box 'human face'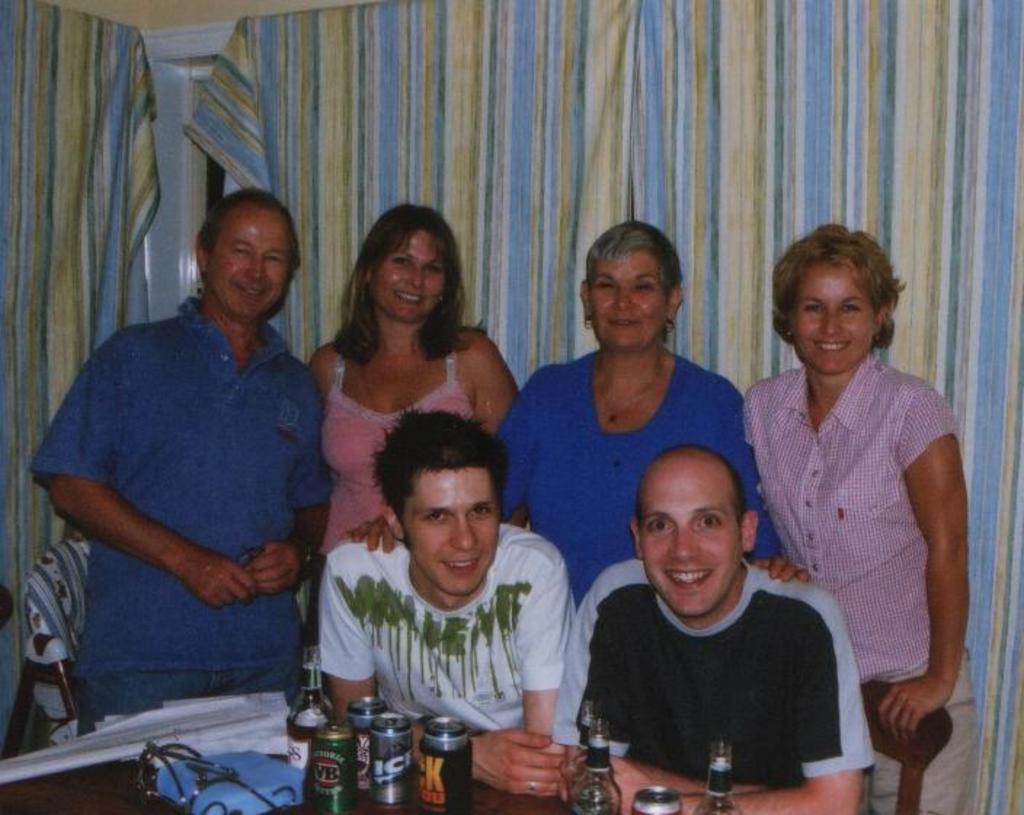
crop(208, 202, 292, 320)
